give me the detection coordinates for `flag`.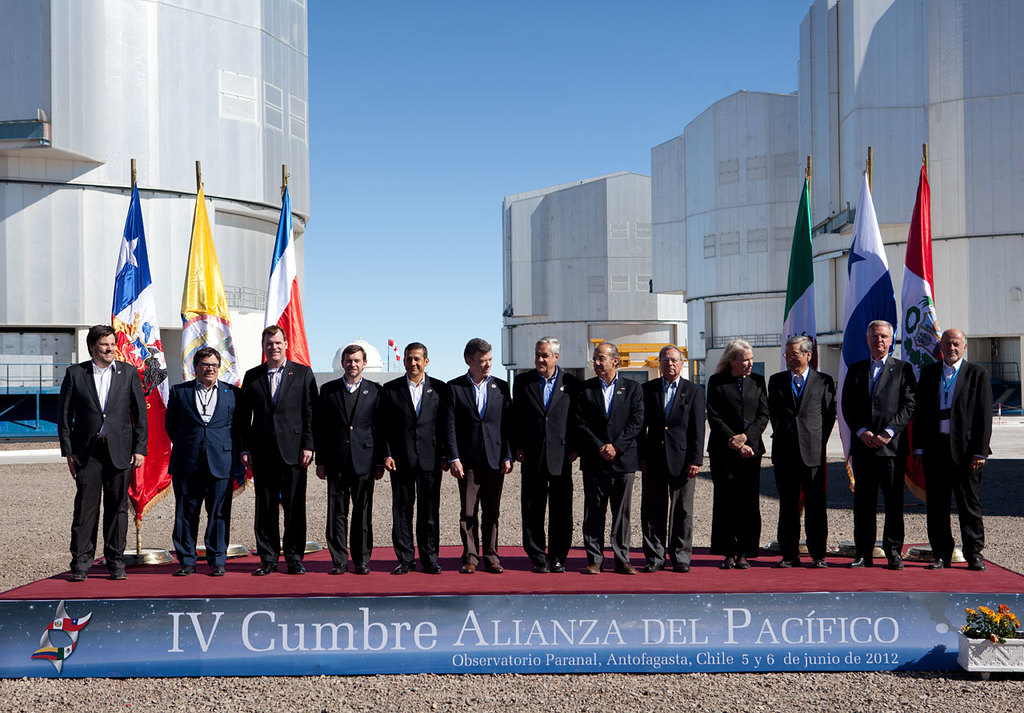
(left=111, top=178, right=180, bottom=519).
